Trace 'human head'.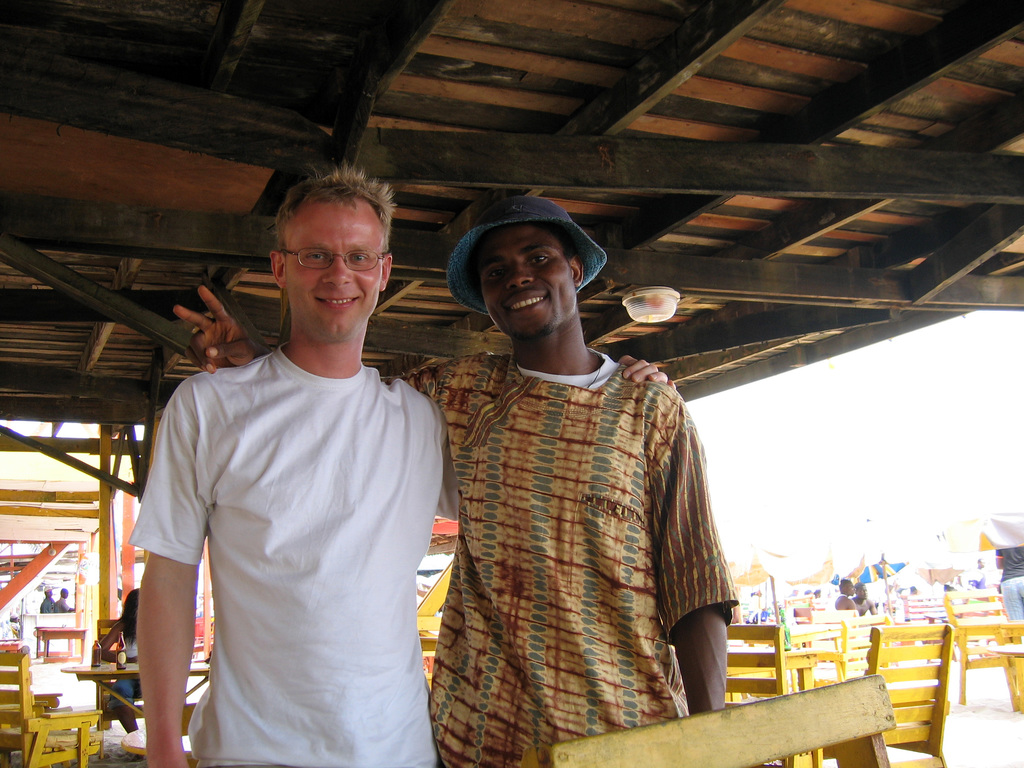
Traced to 47:585:52:598.
